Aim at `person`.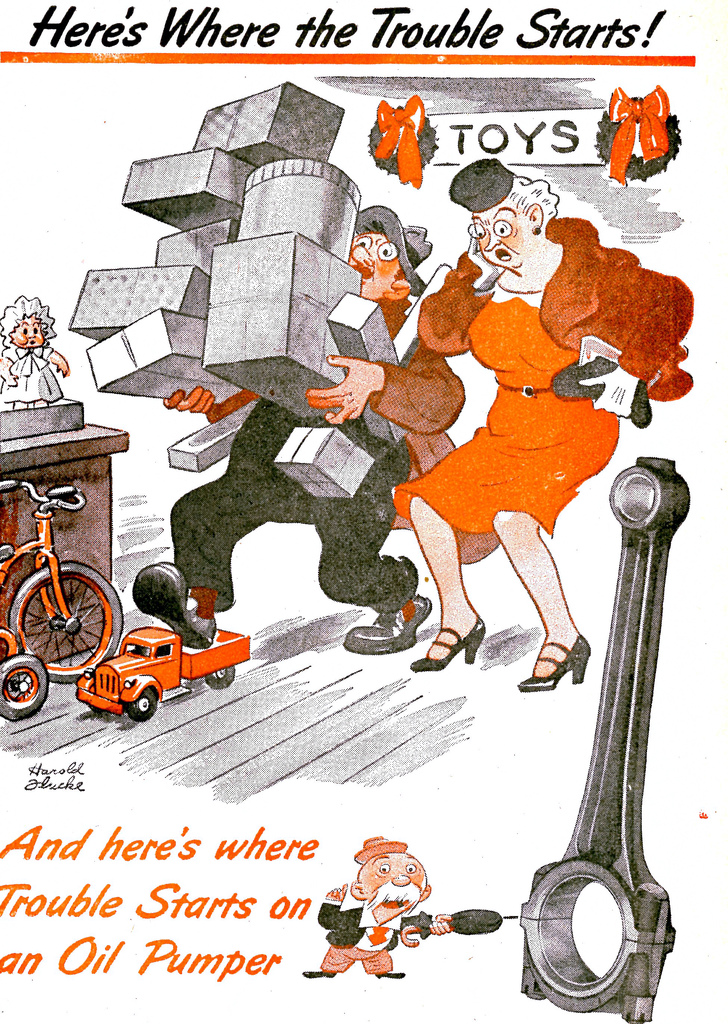
Aimed at 0 292 67 404.
